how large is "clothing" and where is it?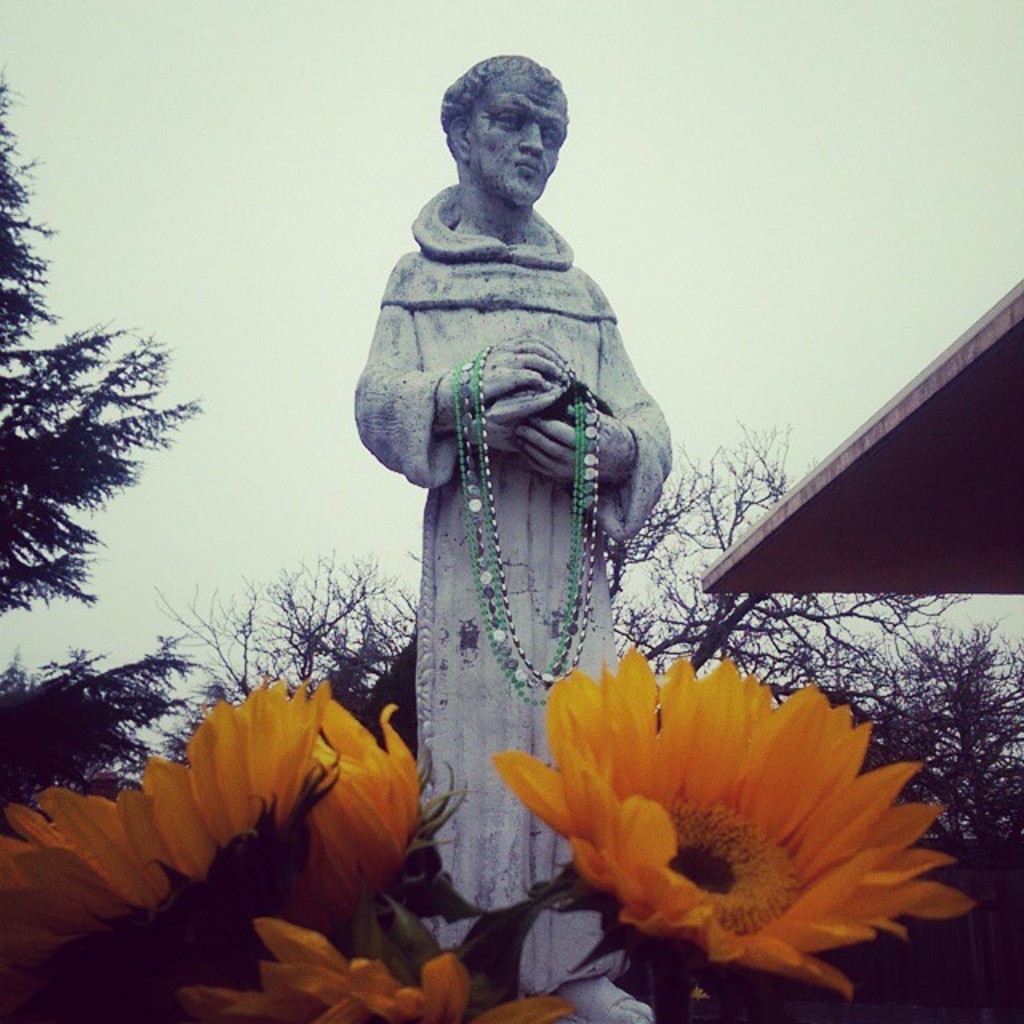
Bounding box: l=354, t=176, r=674, b=994.
